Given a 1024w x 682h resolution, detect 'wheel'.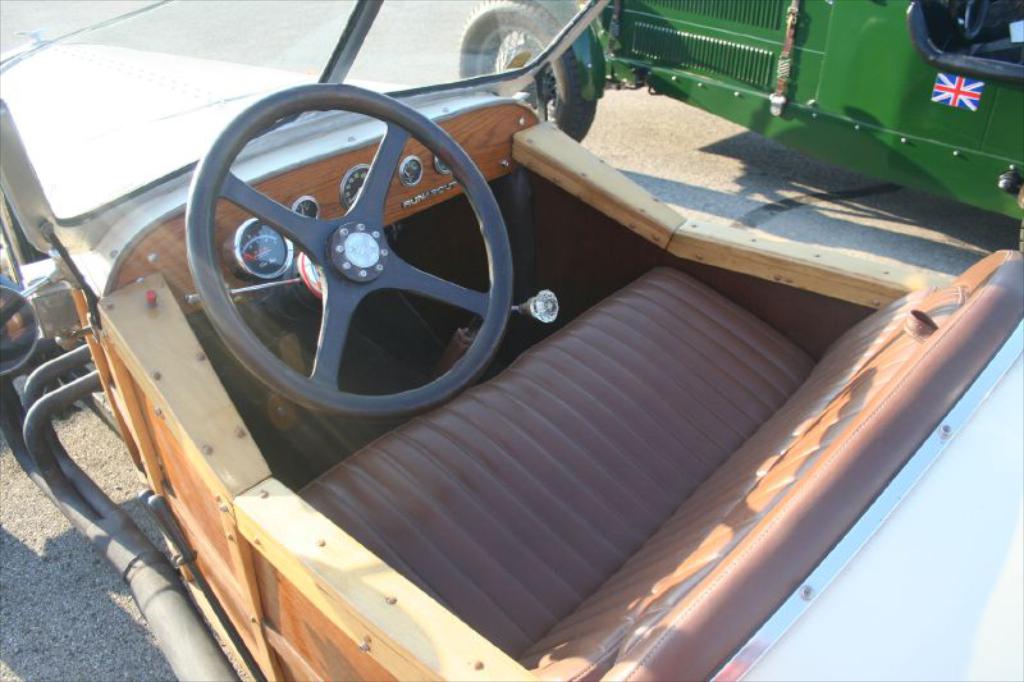
184, 81, 517, 417.
